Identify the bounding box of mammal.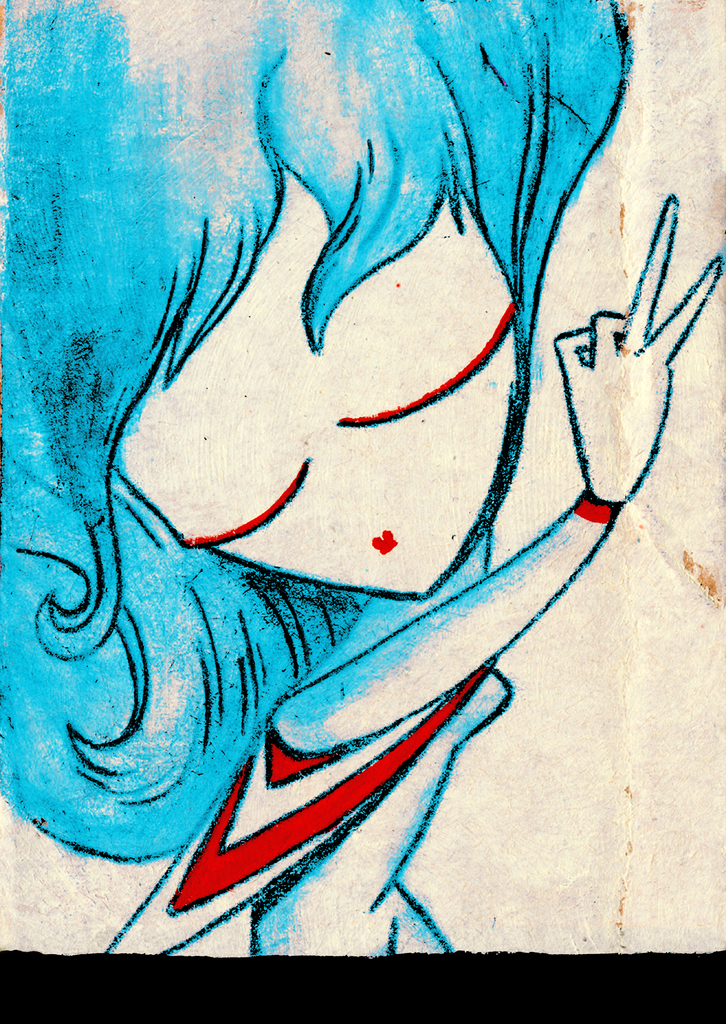
detection(0, 15, 662, 801).
